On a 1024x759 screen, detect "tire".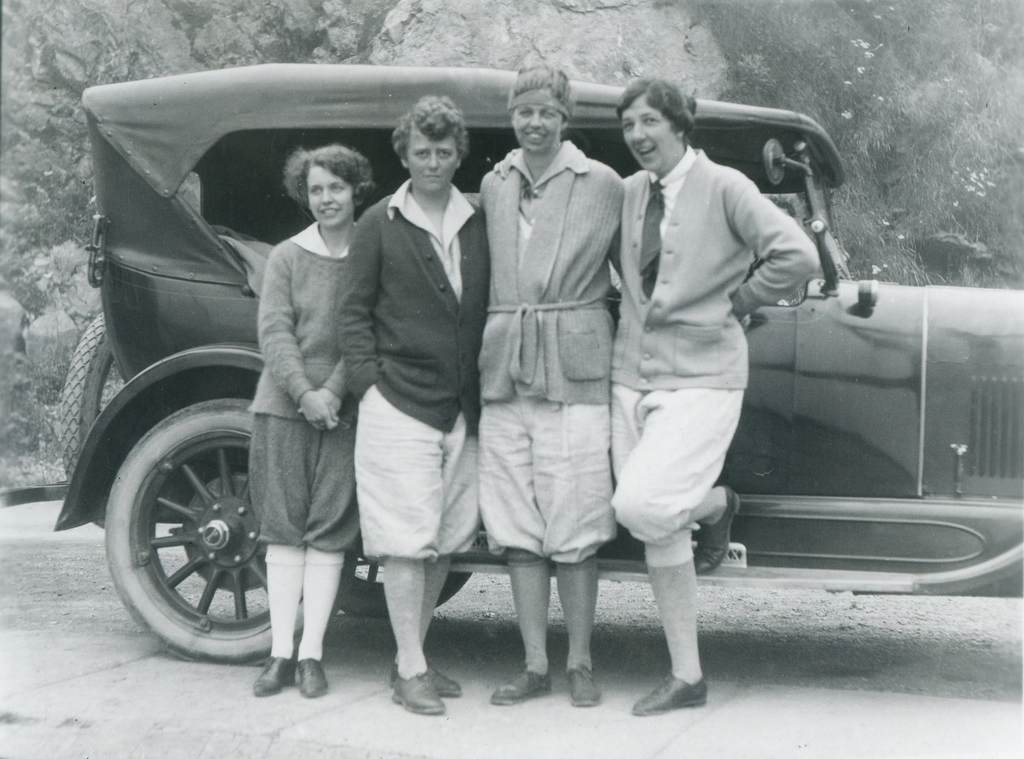
crop(58, 313, 121, 479).
